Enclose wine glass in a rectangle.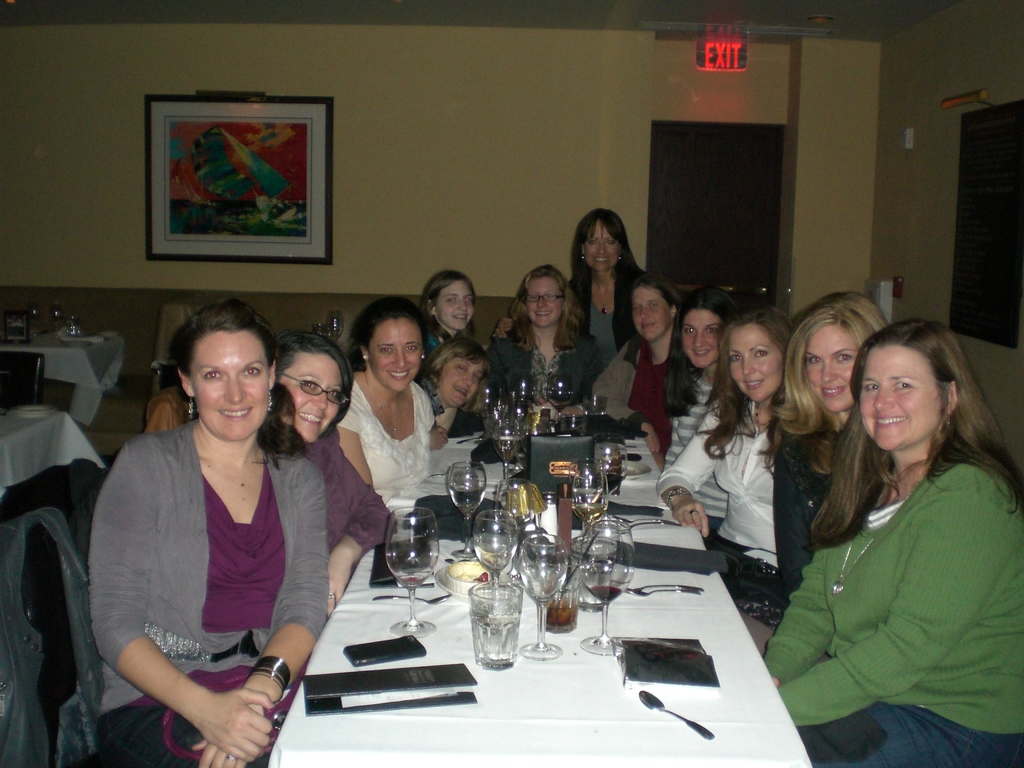
<box>580,520,637,655</box>.
